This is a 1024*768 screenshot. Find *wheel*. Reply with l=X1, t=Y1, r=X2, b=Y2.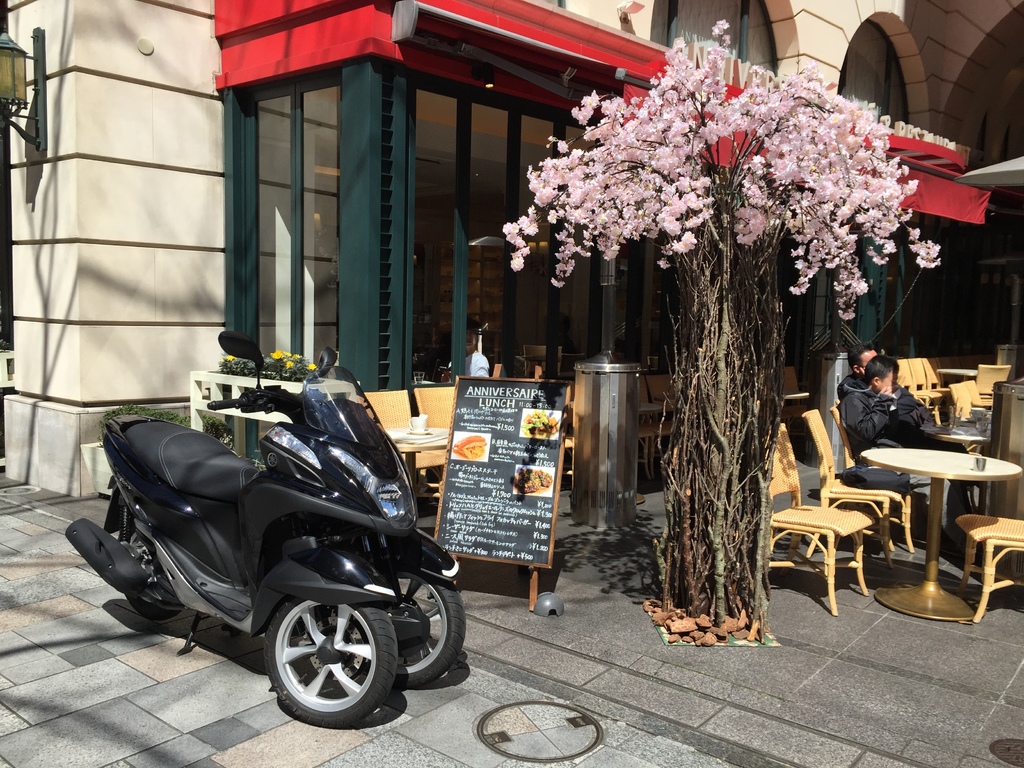
l=364, t=568, r=467, b=689.
